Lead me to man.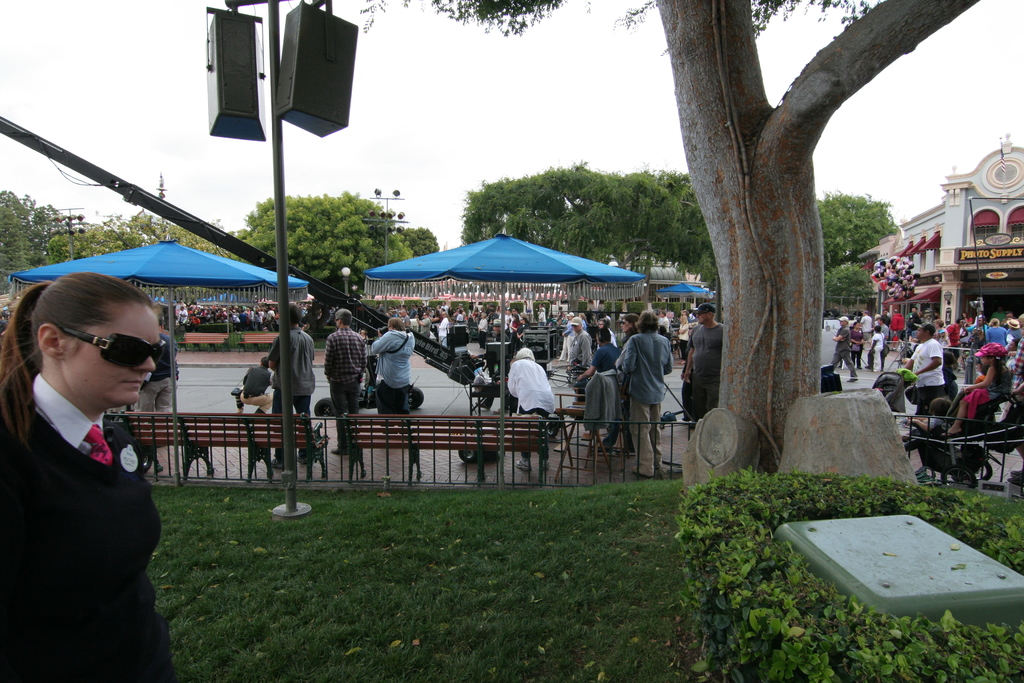
Lead to rect(947, 318, 963, 370).
